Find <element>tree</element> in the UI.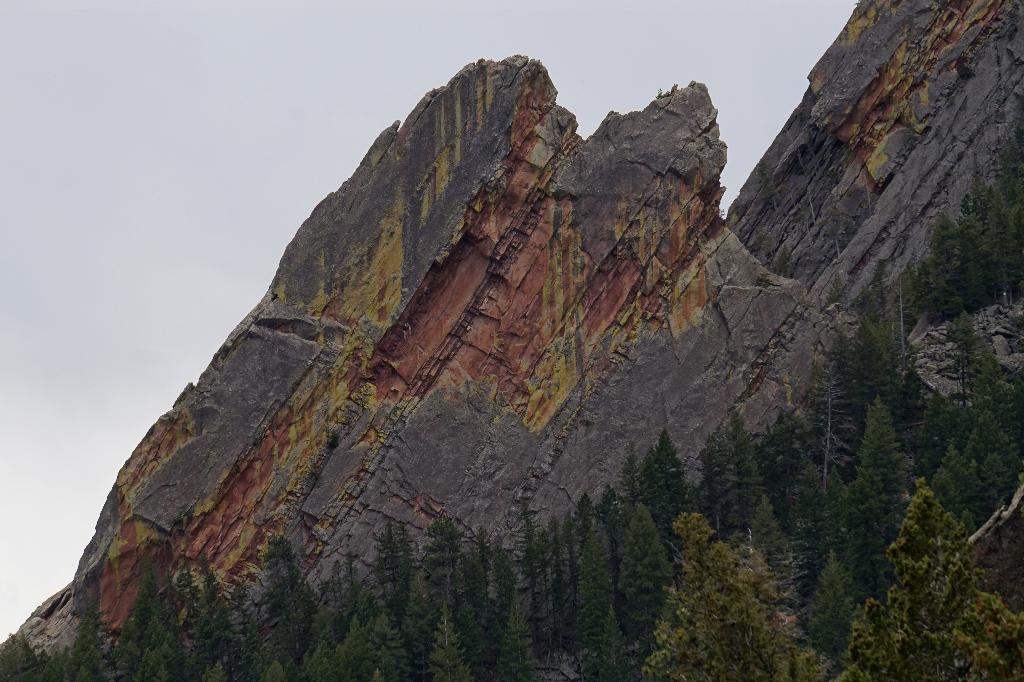
UI element at crop(325, 623, 419, 681).
